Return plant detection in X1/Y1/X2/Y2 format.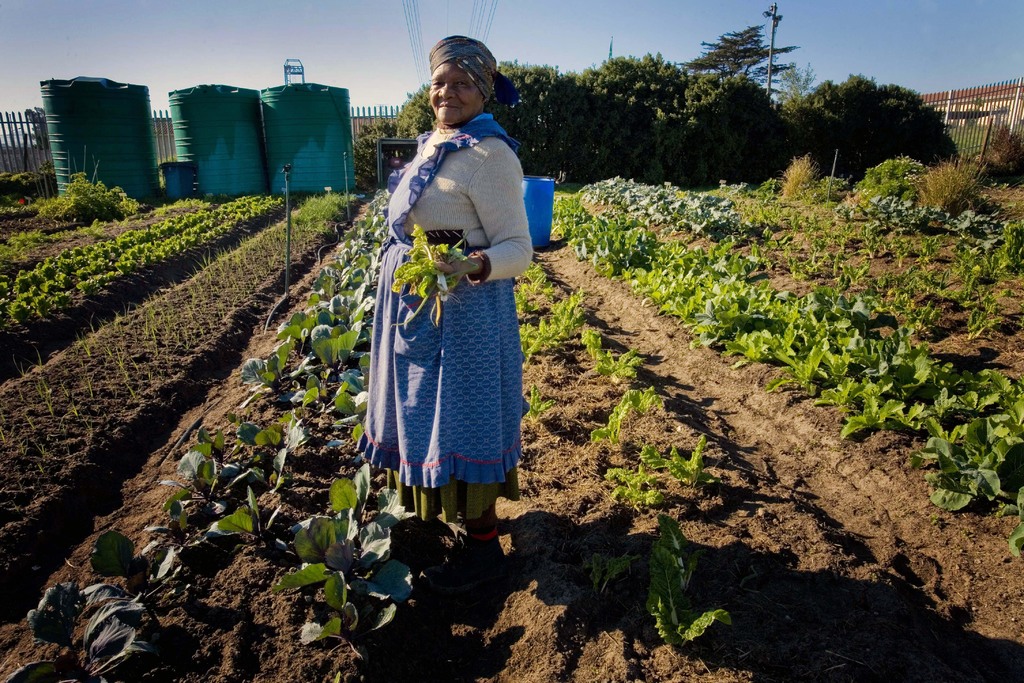
806/149/1023/295.
